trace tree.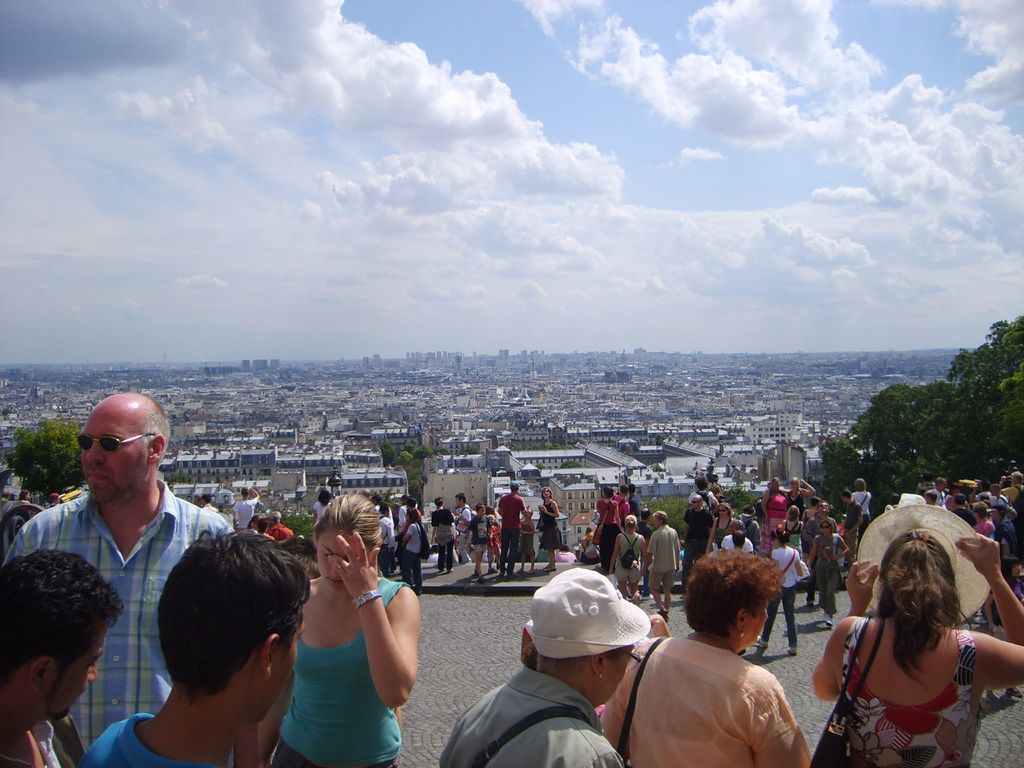
Traced to x1=3 y1=413 x2=86 y2=504.
